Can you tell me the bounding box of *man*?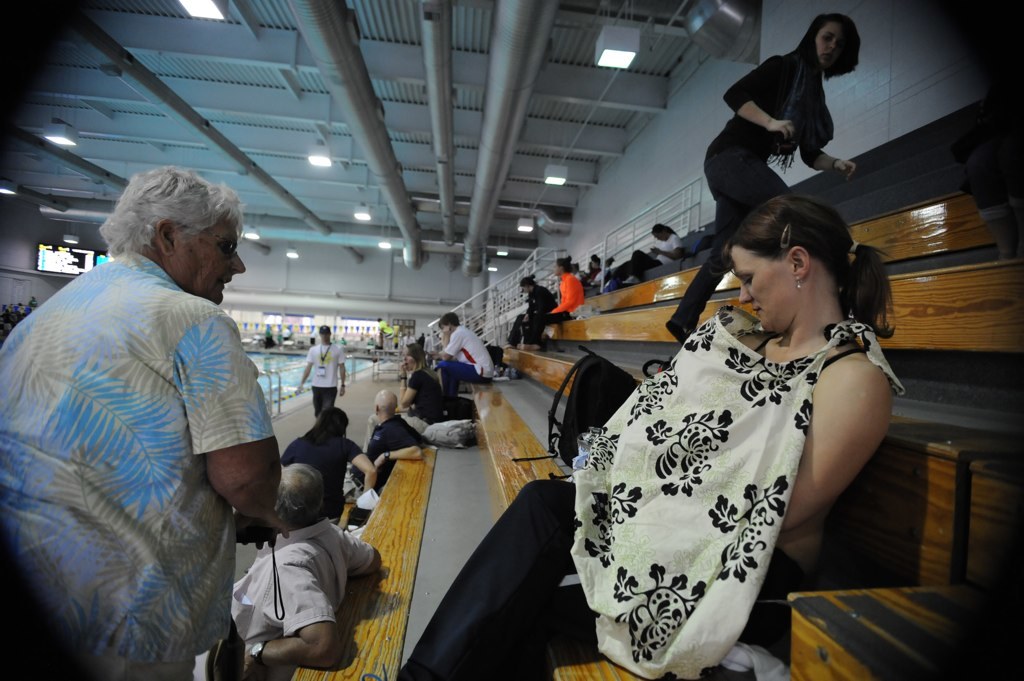
(336,387,437,504).
